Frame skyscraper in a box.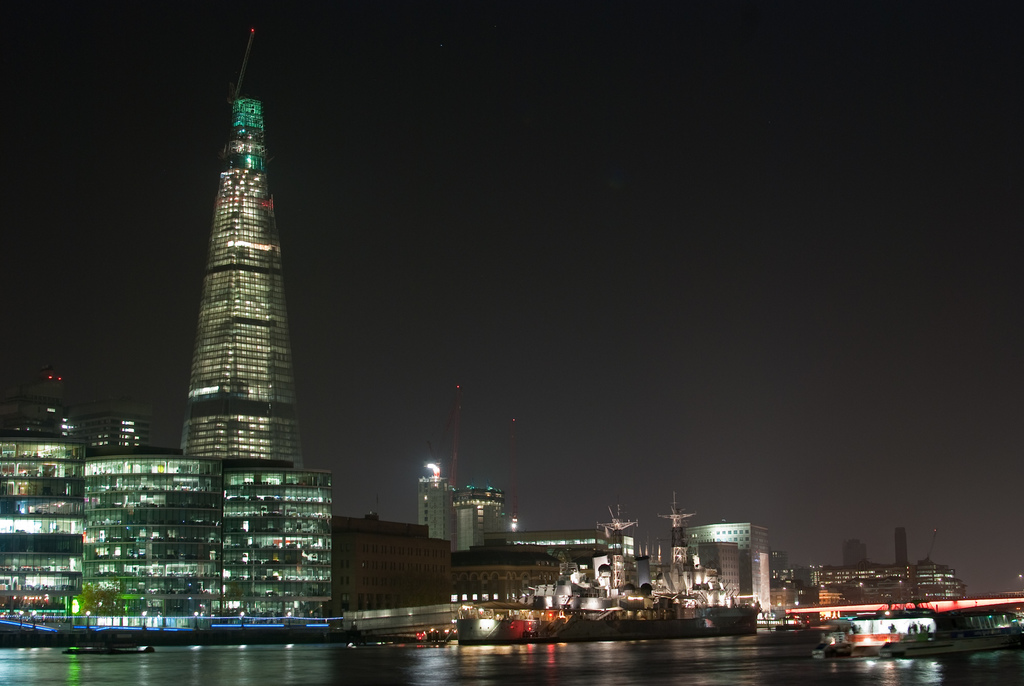
(688, 519, 776, 623).
